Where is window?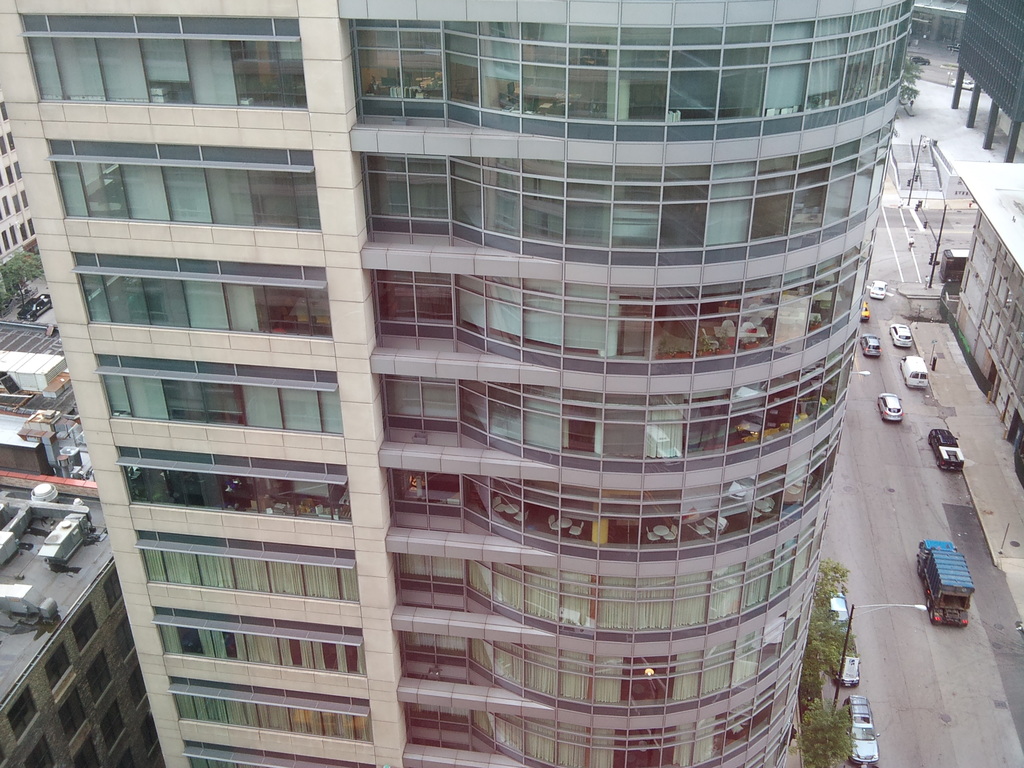
[left=0, top=230, right=13, bottom=253].
